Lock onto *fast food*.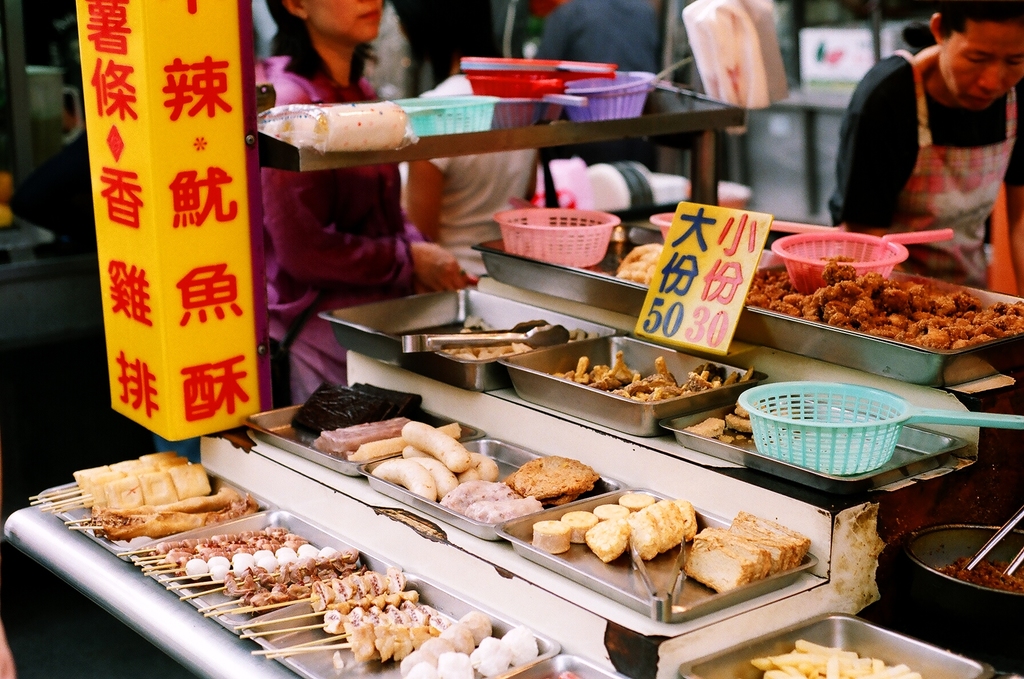
Locked: [x1=73, y1=454, x2=230, y2=528].
